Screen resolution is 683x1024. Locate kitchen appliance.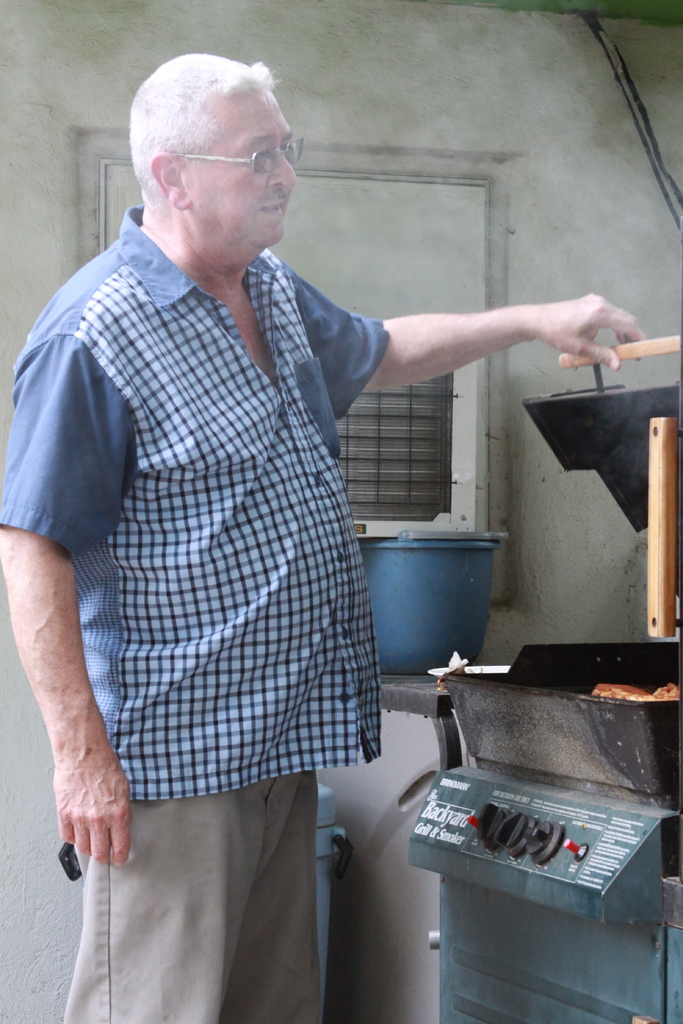
left=347, top=524, right=510, bottom=673.
